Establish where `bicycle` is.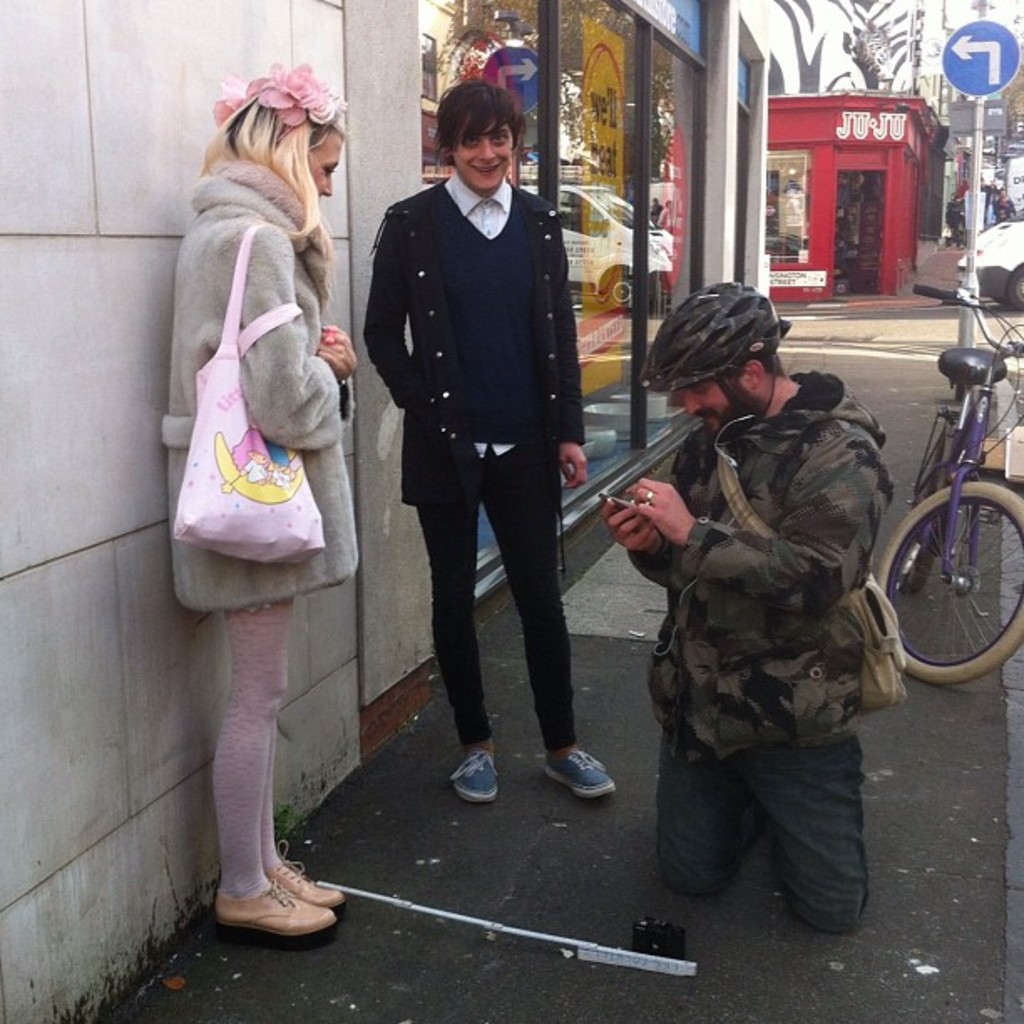
Established at detection(862, 320, 1023, 701).
